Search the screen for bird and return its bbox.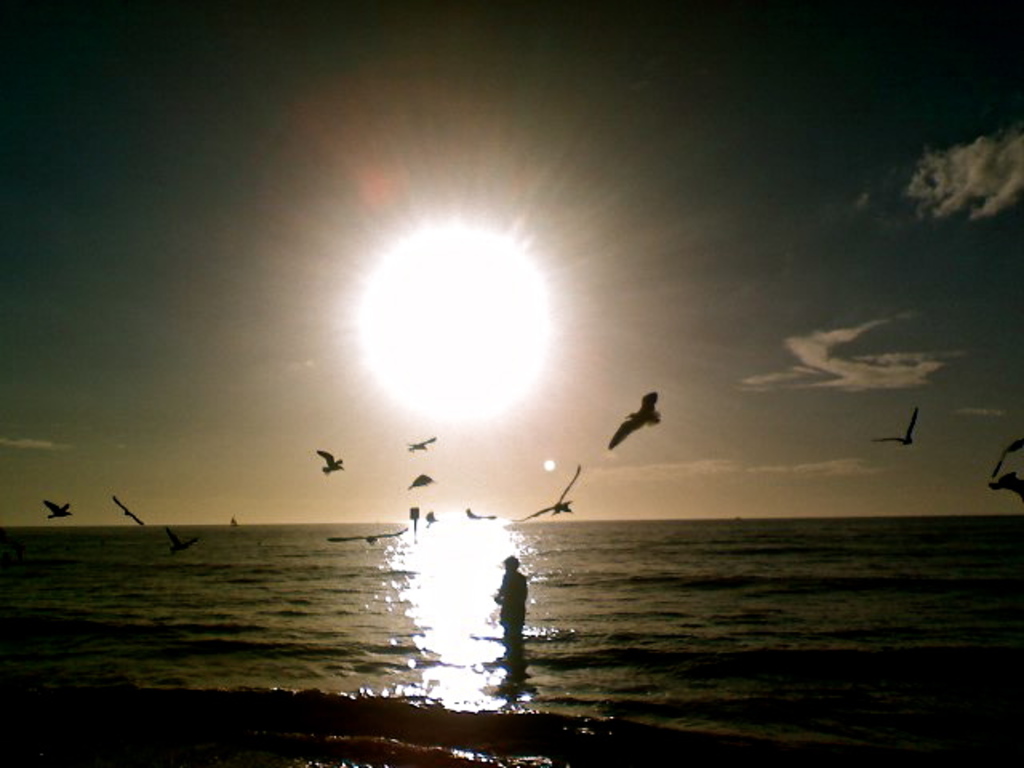
Found: (163,522,200,554).
